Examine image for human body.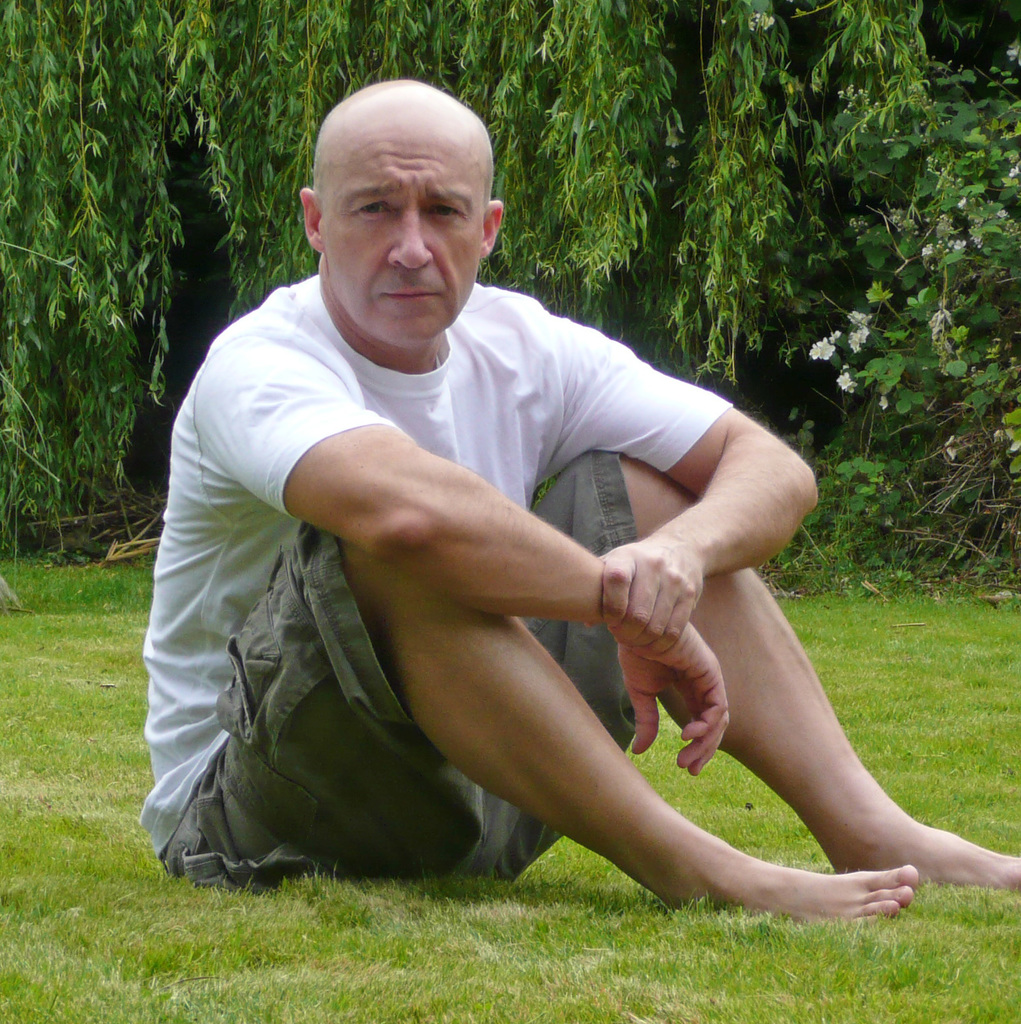
Examination result: 159/140/832/960.
